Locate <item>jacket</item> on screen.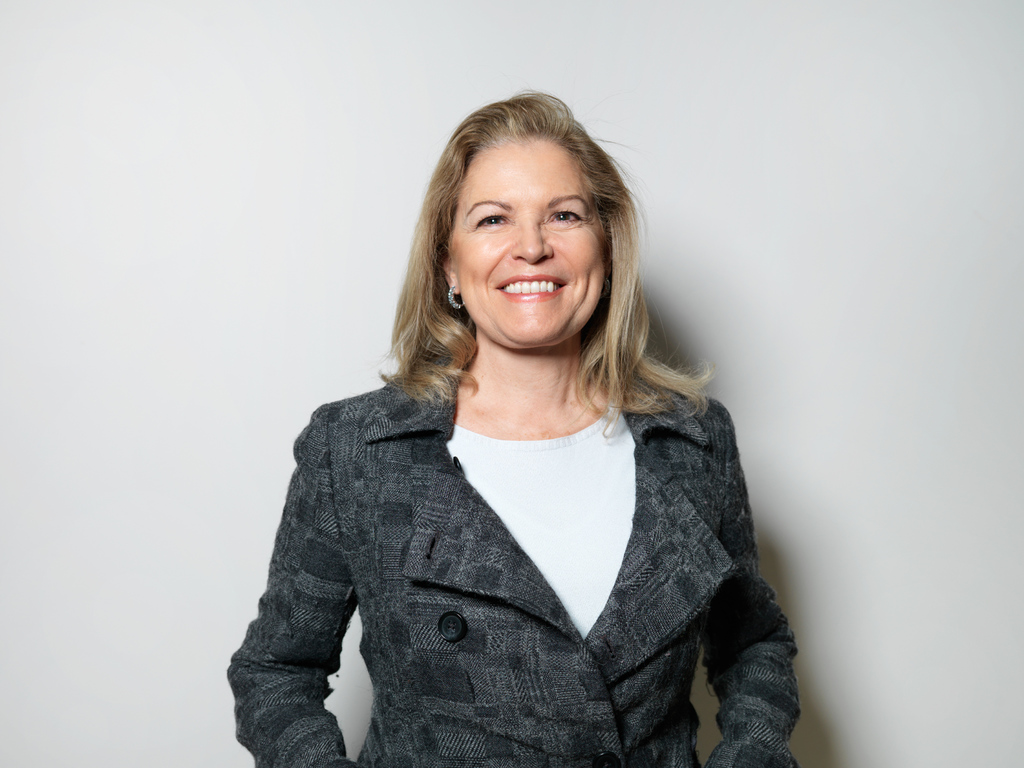
On screen at BBox(215, 288, 803, 767).
